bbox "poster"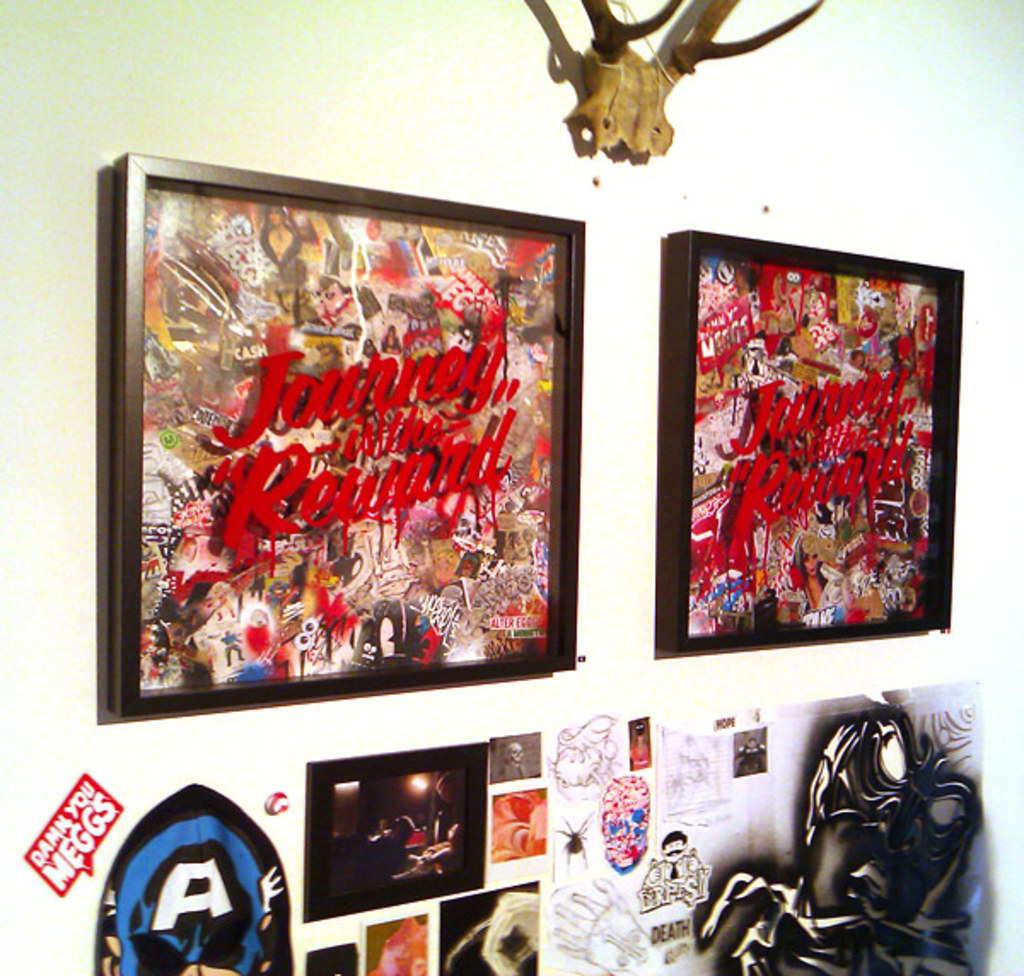
<box>435,875,546,974</box>
